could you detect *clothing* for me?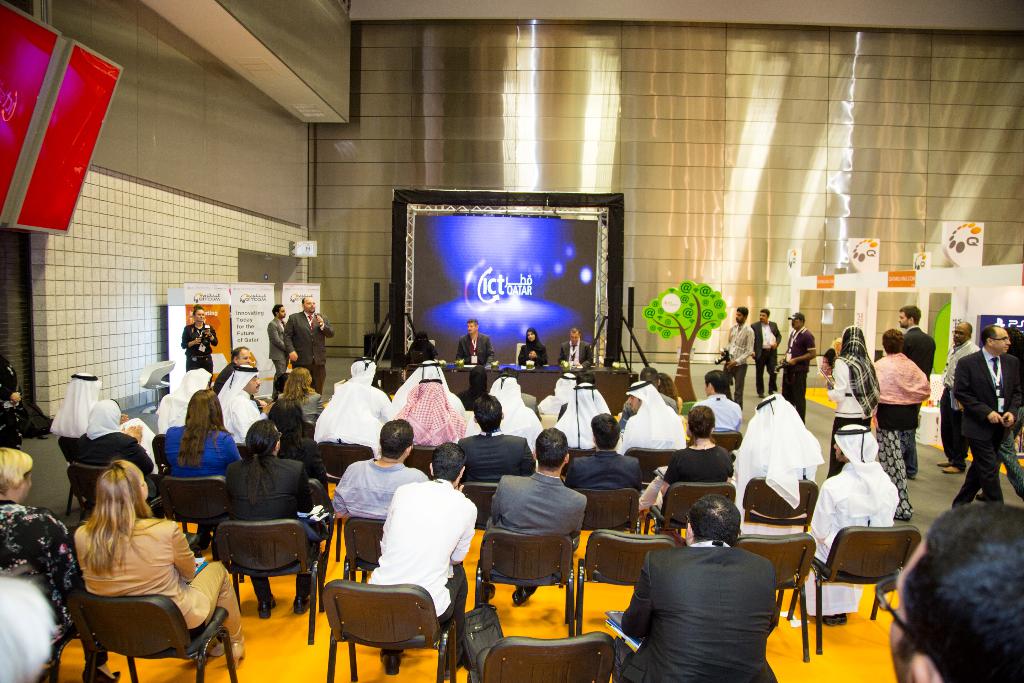
Detection result: [537,373,578,413].
